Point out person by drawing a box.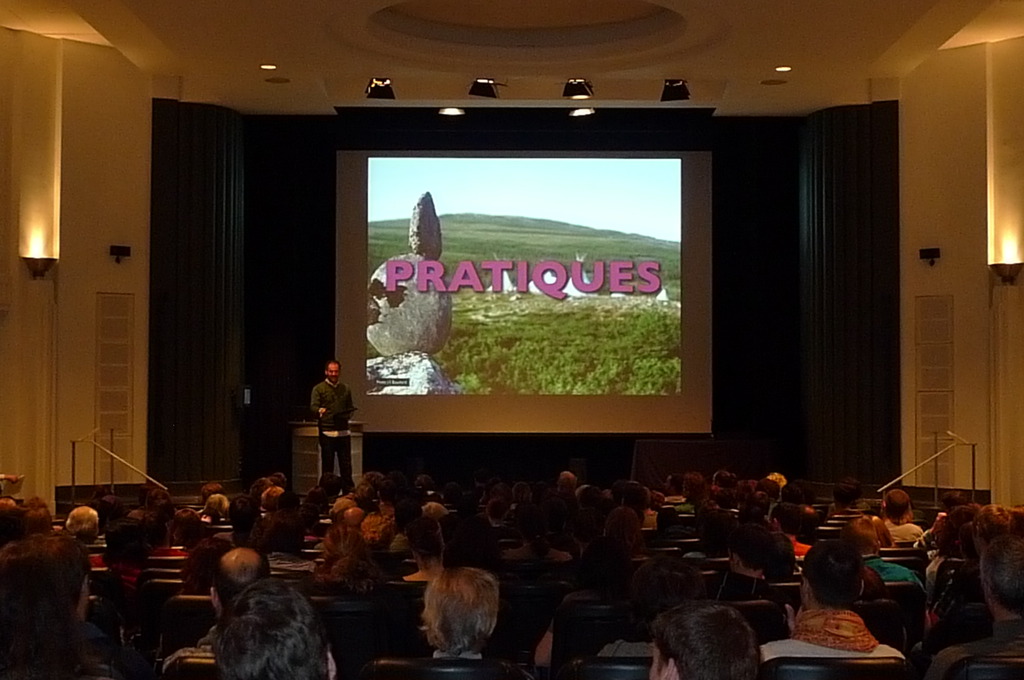
bbox(931, 534, 1023, 679).
